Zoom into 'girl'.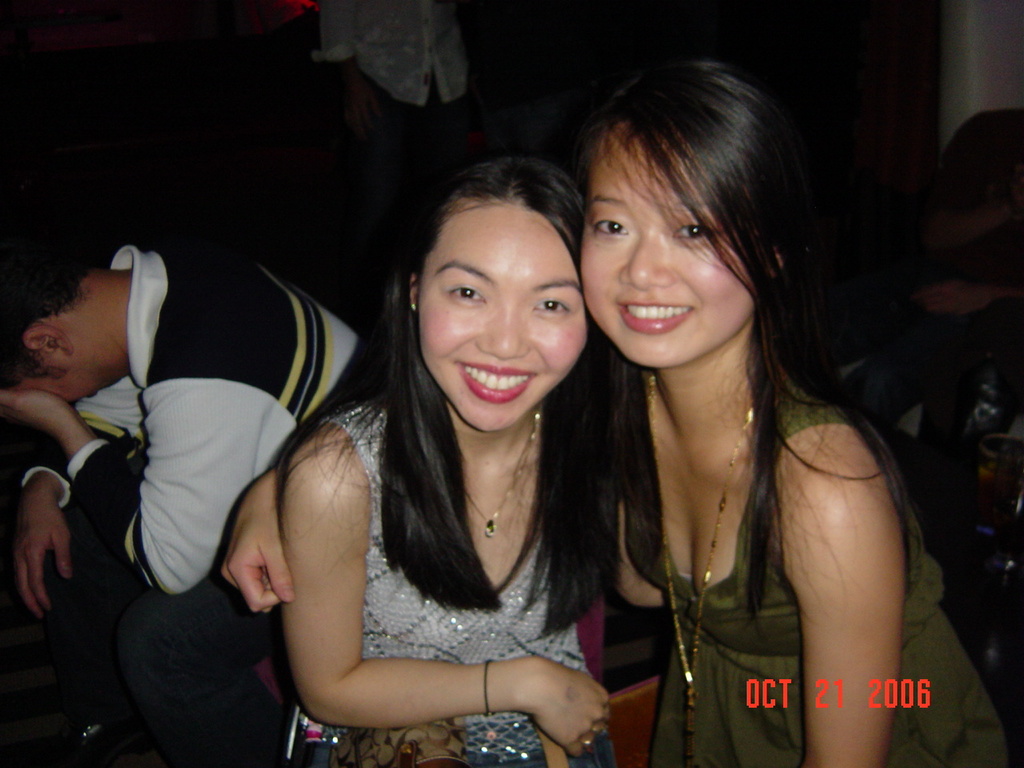
Zoom target: BBox(582, 55, 1010, 767).
